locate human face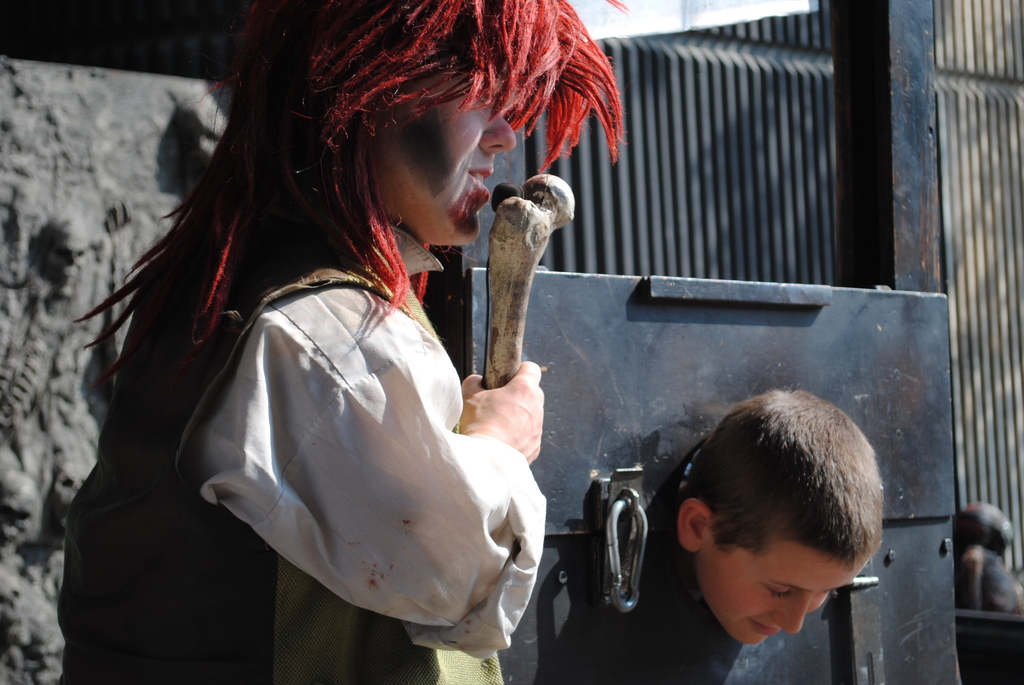
pyautogui.locateOnScreen(378, 74, 514, 236)
